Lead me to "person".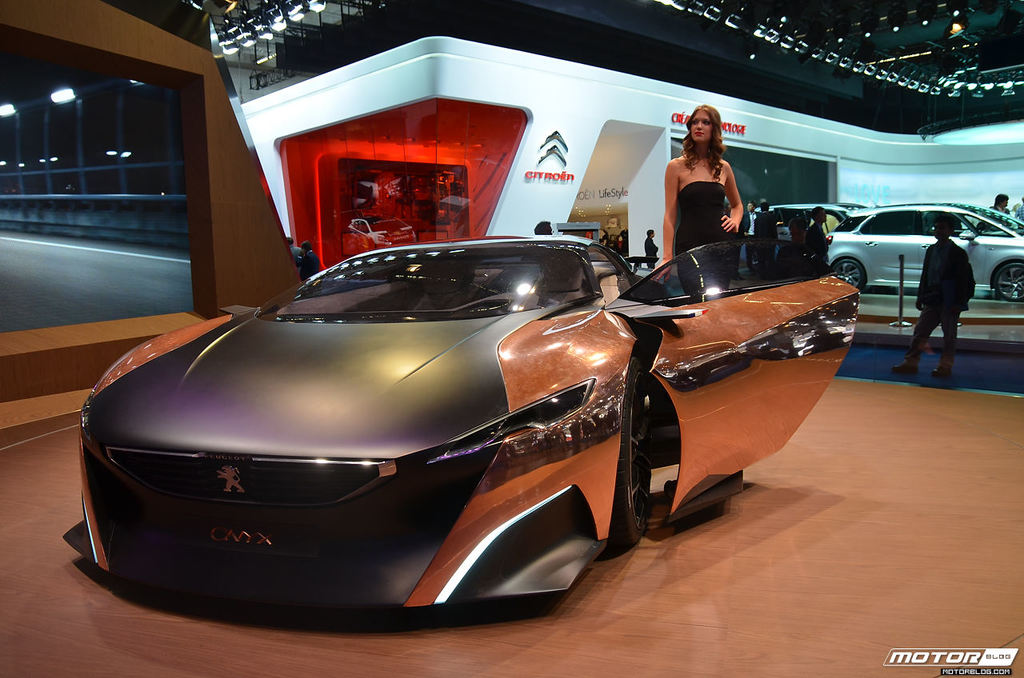
Lead to bbox(808, 207, 833, 265).
